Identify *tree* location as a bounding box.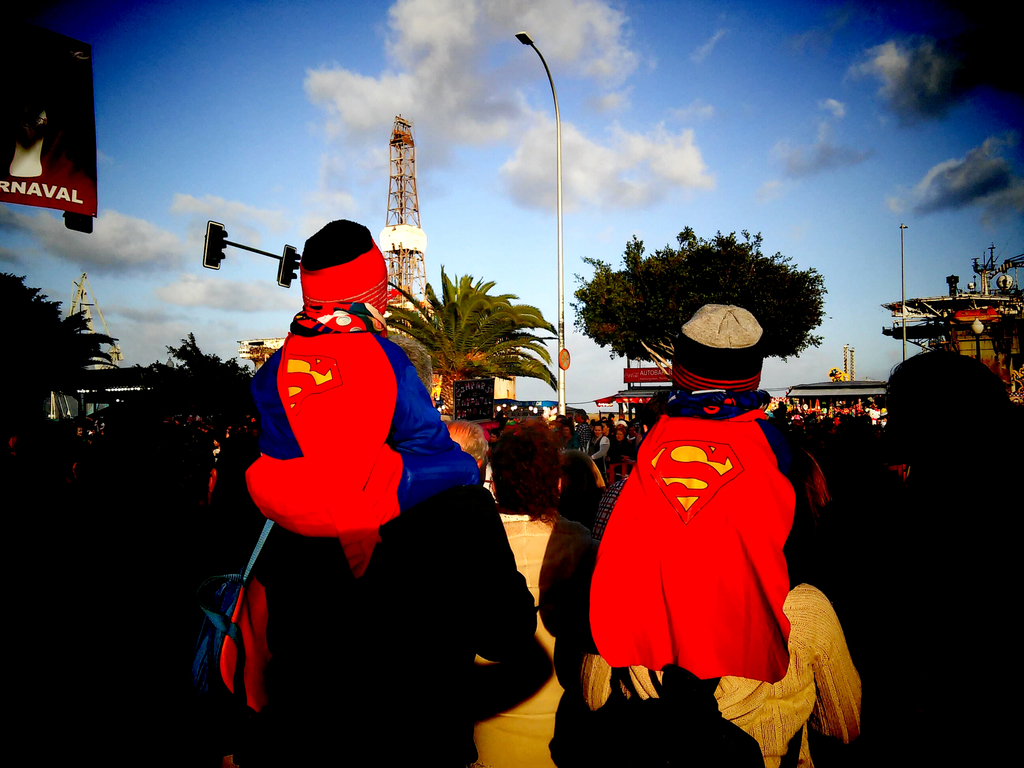
bbox=[562, 225, 825, 371].
